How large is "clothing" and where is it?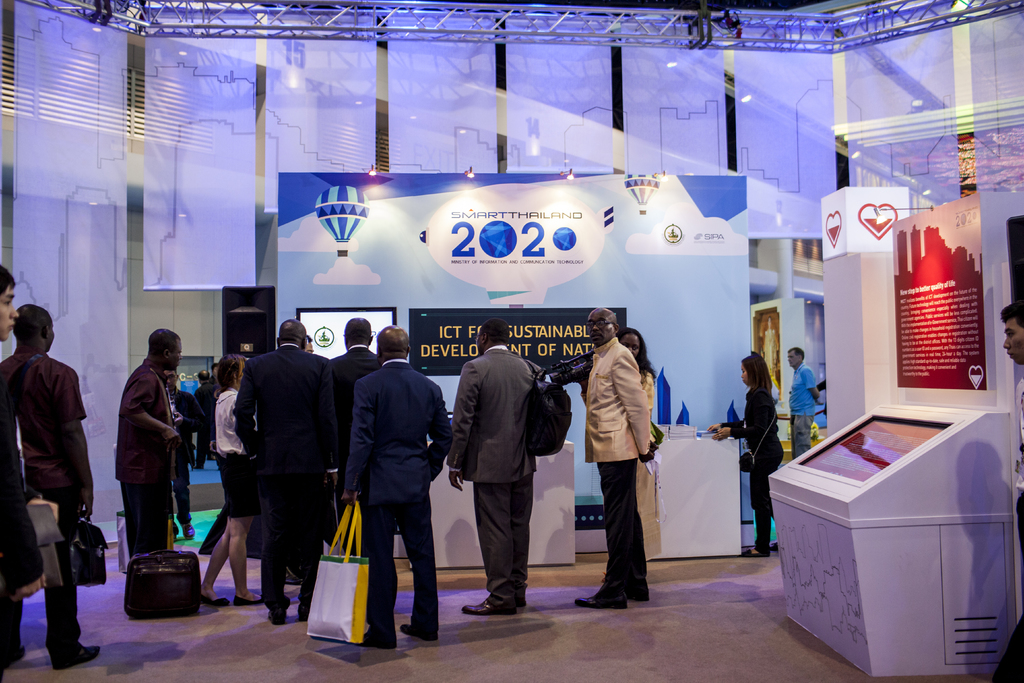
Bounding box: <box>588,330,662,616</box>.
